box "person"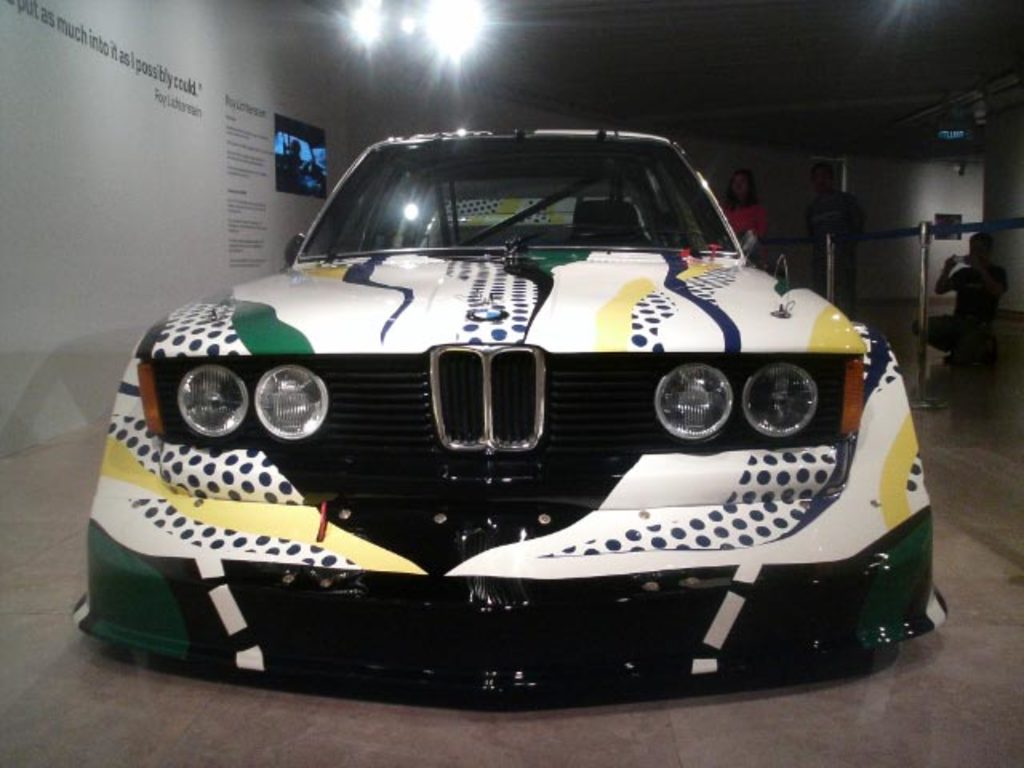
<bbox>723, 160, 771, 262</bbox>
